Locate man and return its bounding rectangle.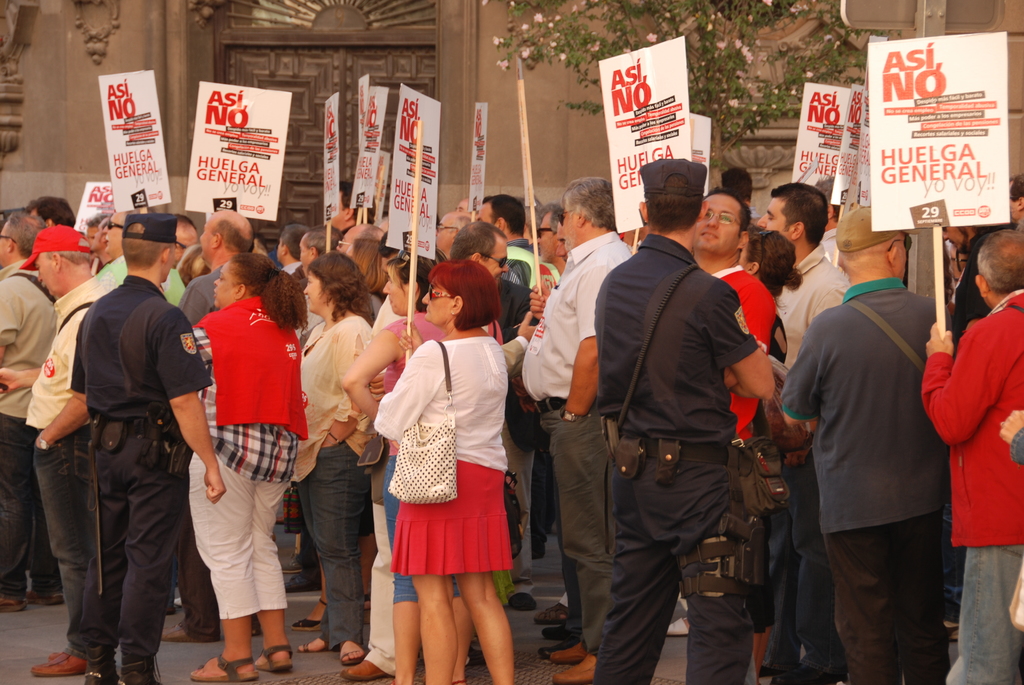
{"x1": 9, "y1": 217, "x2": 112, "y2": 675}.
